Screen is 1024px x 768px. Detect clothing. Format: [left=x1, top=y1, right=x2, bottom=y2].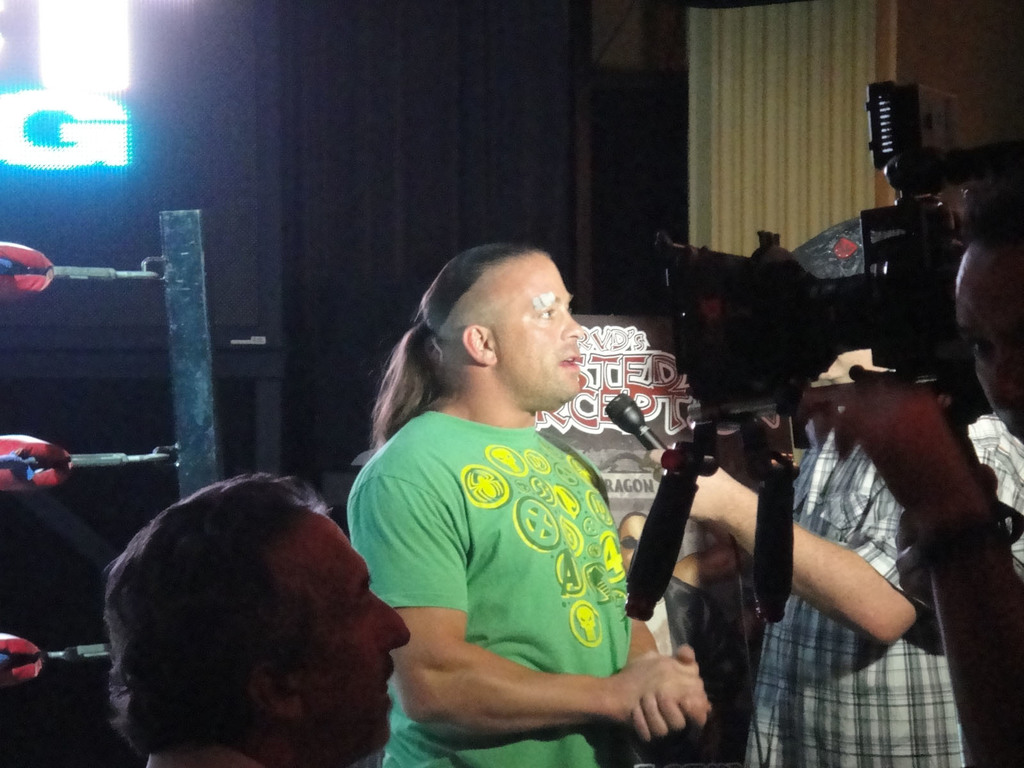
[left=345, top=362, right=673, bottom=756].
